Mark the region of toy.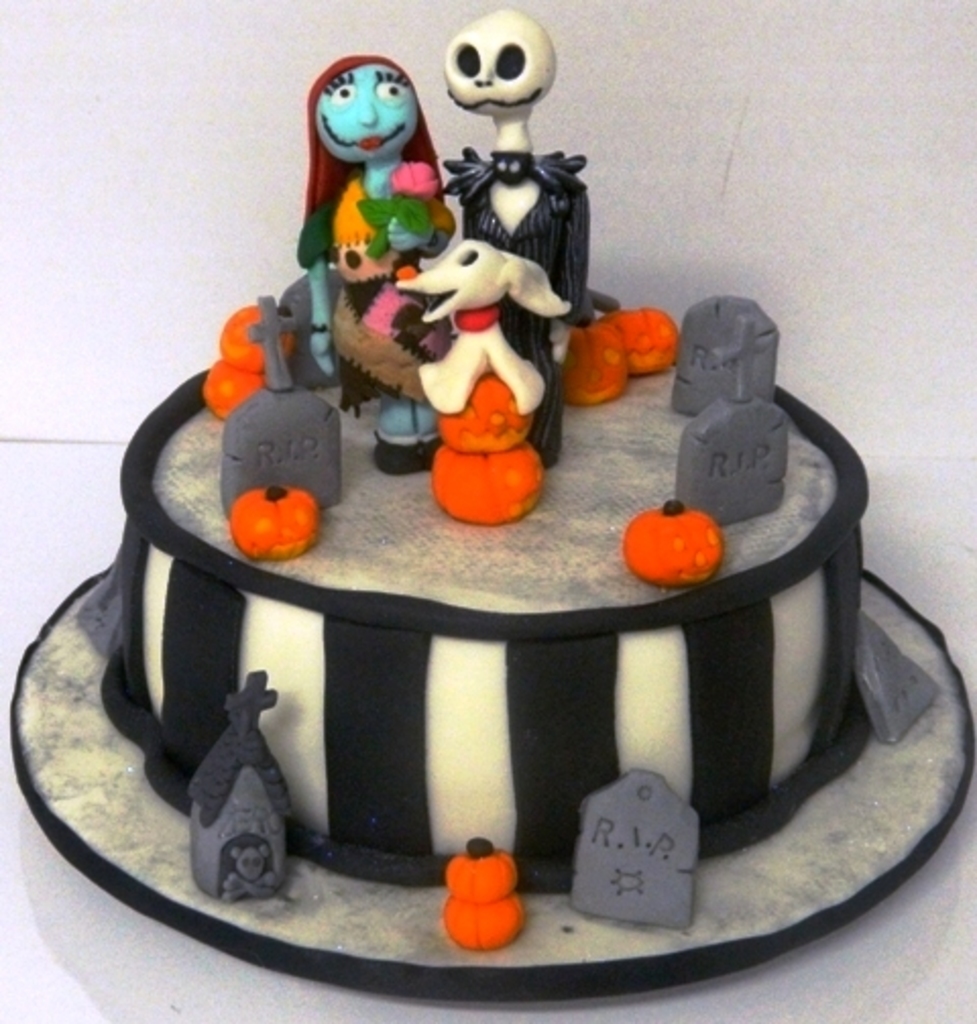
Region: BBox(566, 770, 708, 932).
